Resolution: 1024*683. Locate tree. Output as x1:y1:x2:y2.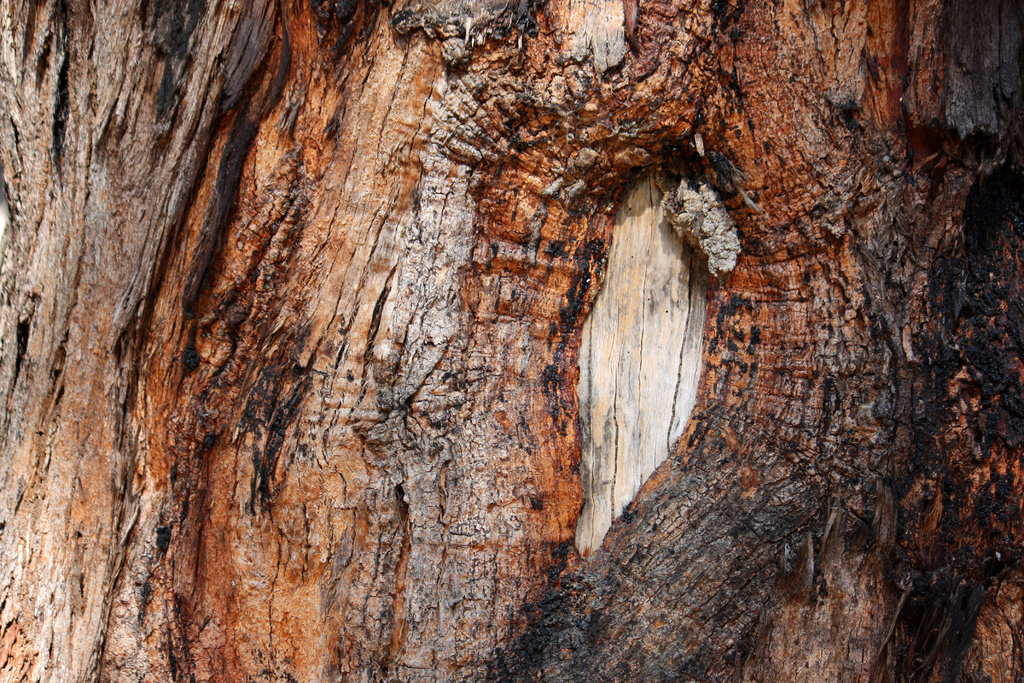
0:0:1023:682.
